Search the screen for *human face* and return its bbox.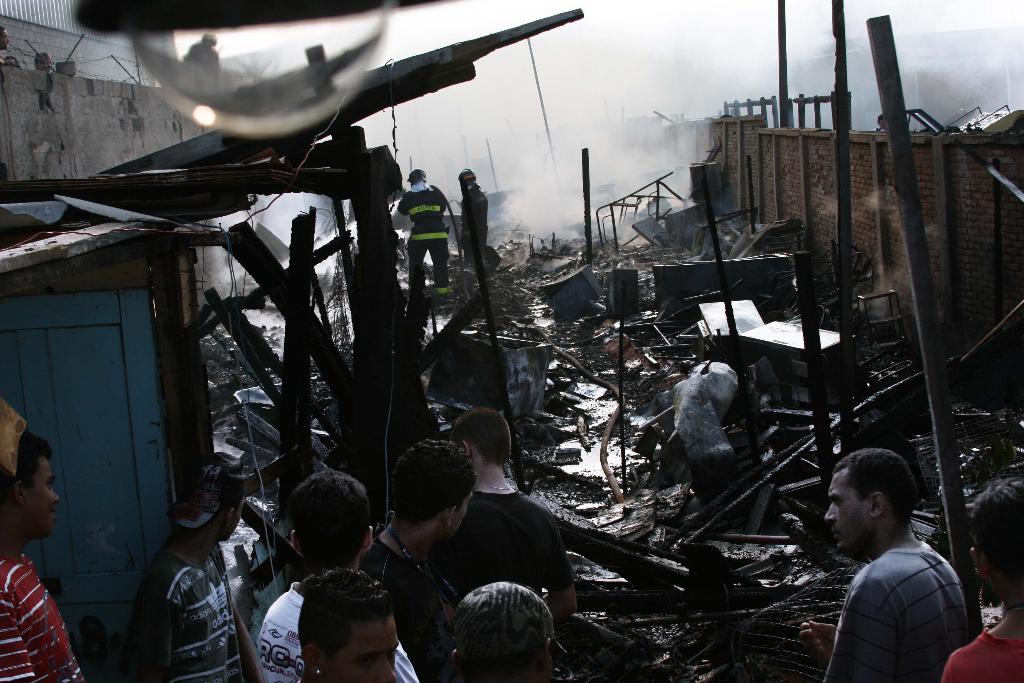
Found: 32:456:58:537.
